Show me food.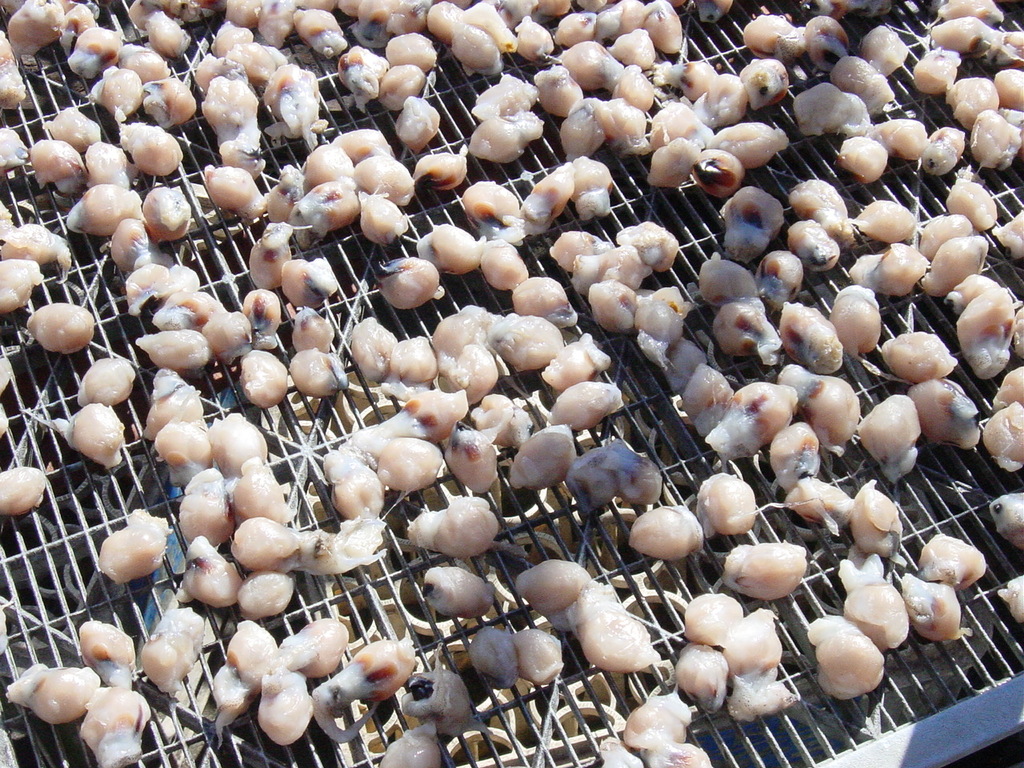
food is here: x1=0, y1=122, x2=29, y2=167.
